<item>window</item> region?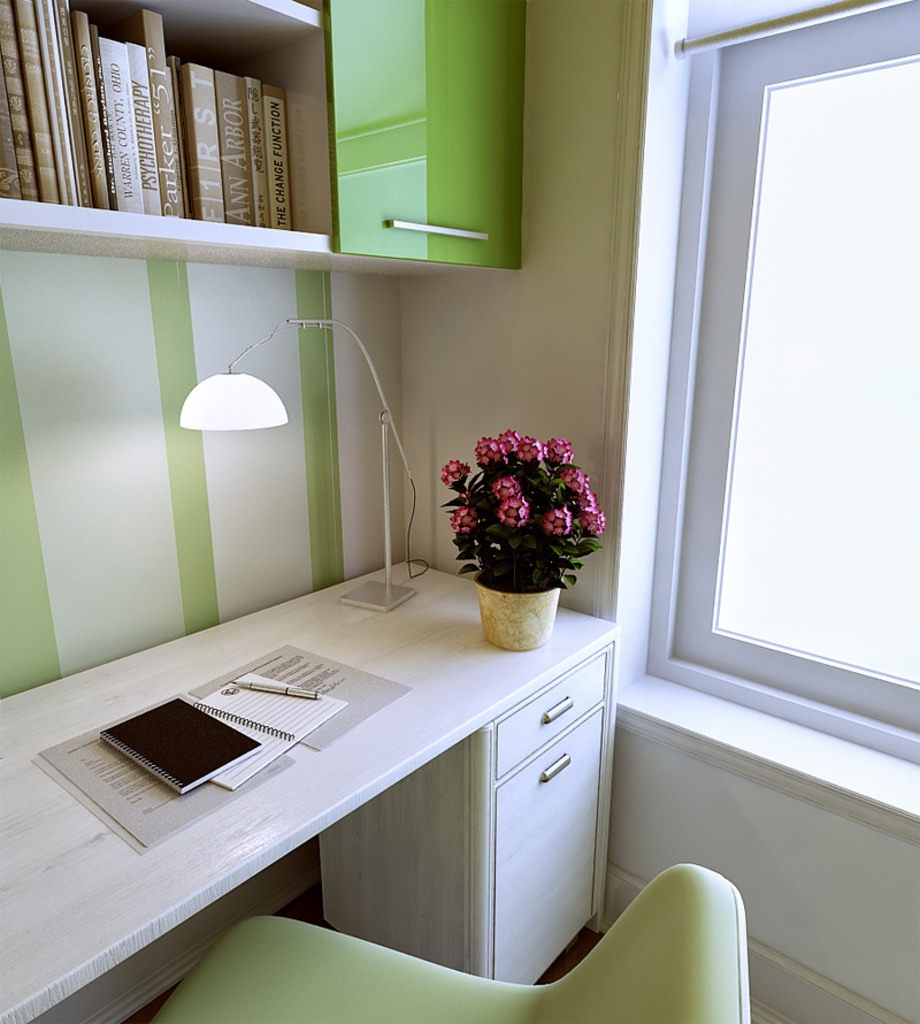
[661, 0, 904, 738]
